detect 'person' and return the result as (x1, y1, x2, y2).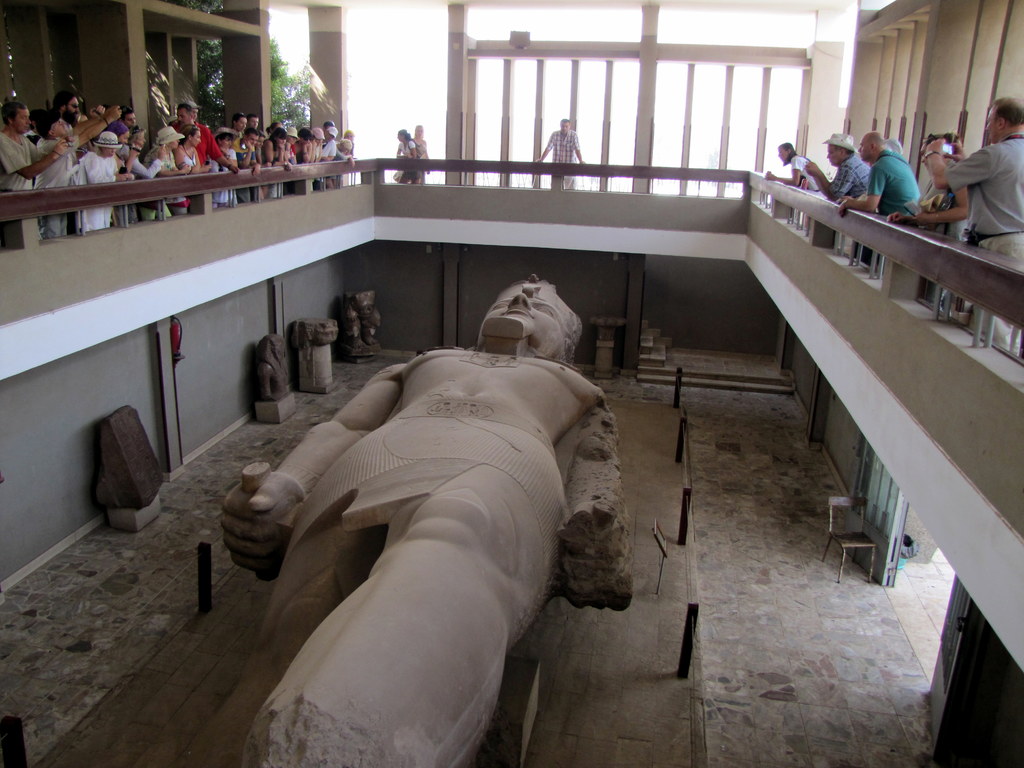
(847, 120, 938, 218).
